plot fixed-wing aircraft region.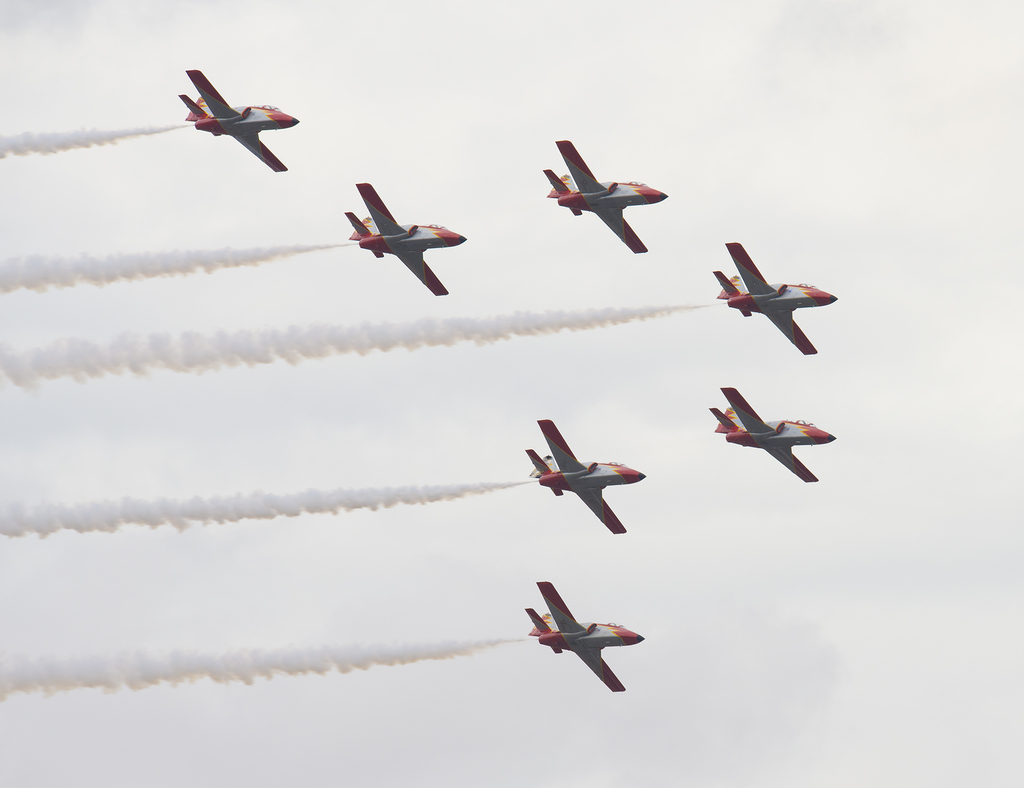
Plotted at (left=353, top=182, right=464, bottom=293).
